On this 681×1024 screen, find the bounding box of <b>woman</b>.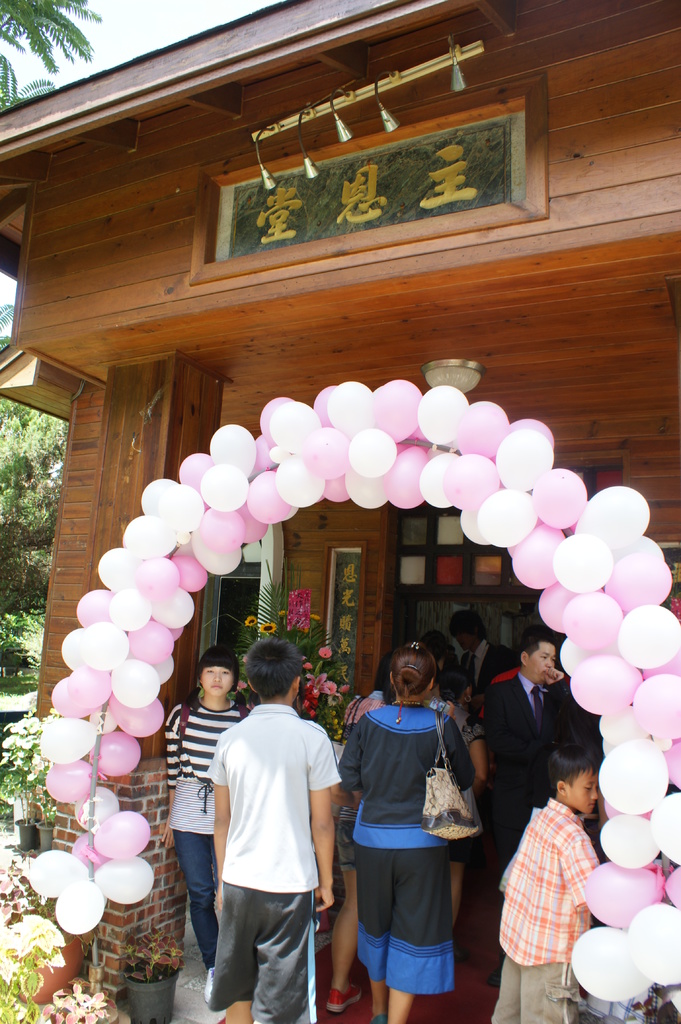
Bounding box: x1=161, y1=644, x2=257, y2=977.
